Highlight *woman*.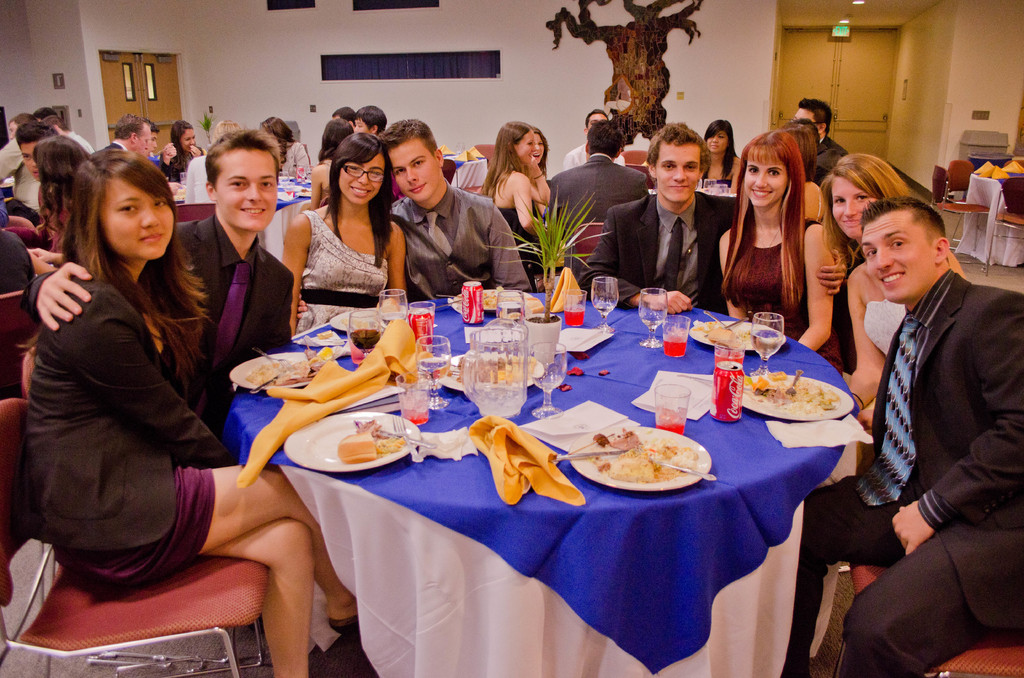
Highlighted region: x1=257 y1=118 x2=311 y2=184.
